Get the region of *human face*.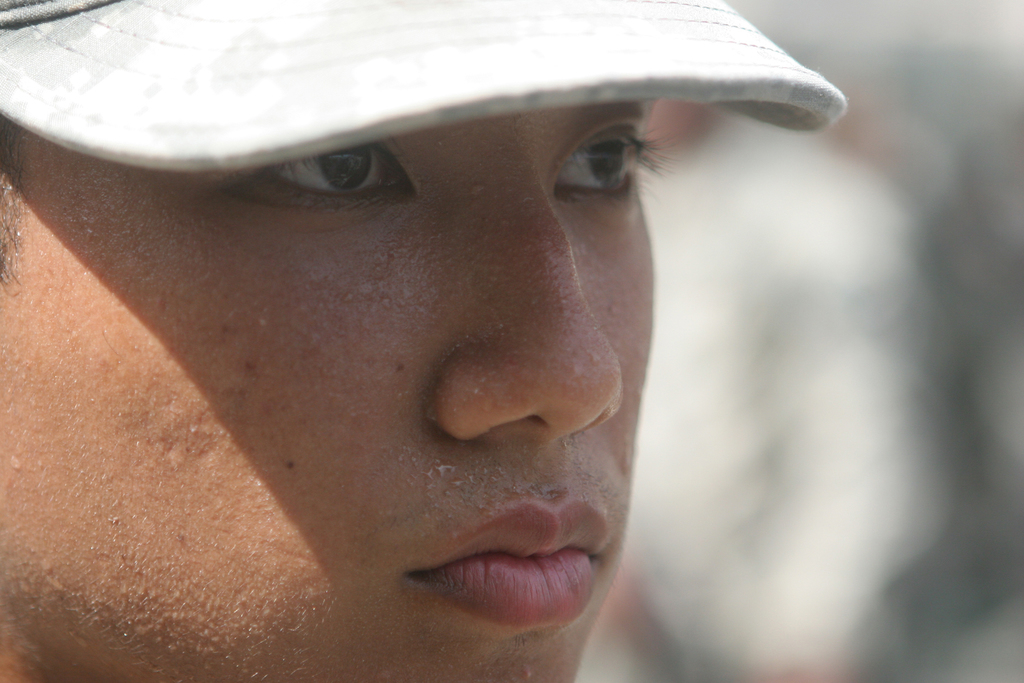
left=0, top=101, right=654, bottom=682.
